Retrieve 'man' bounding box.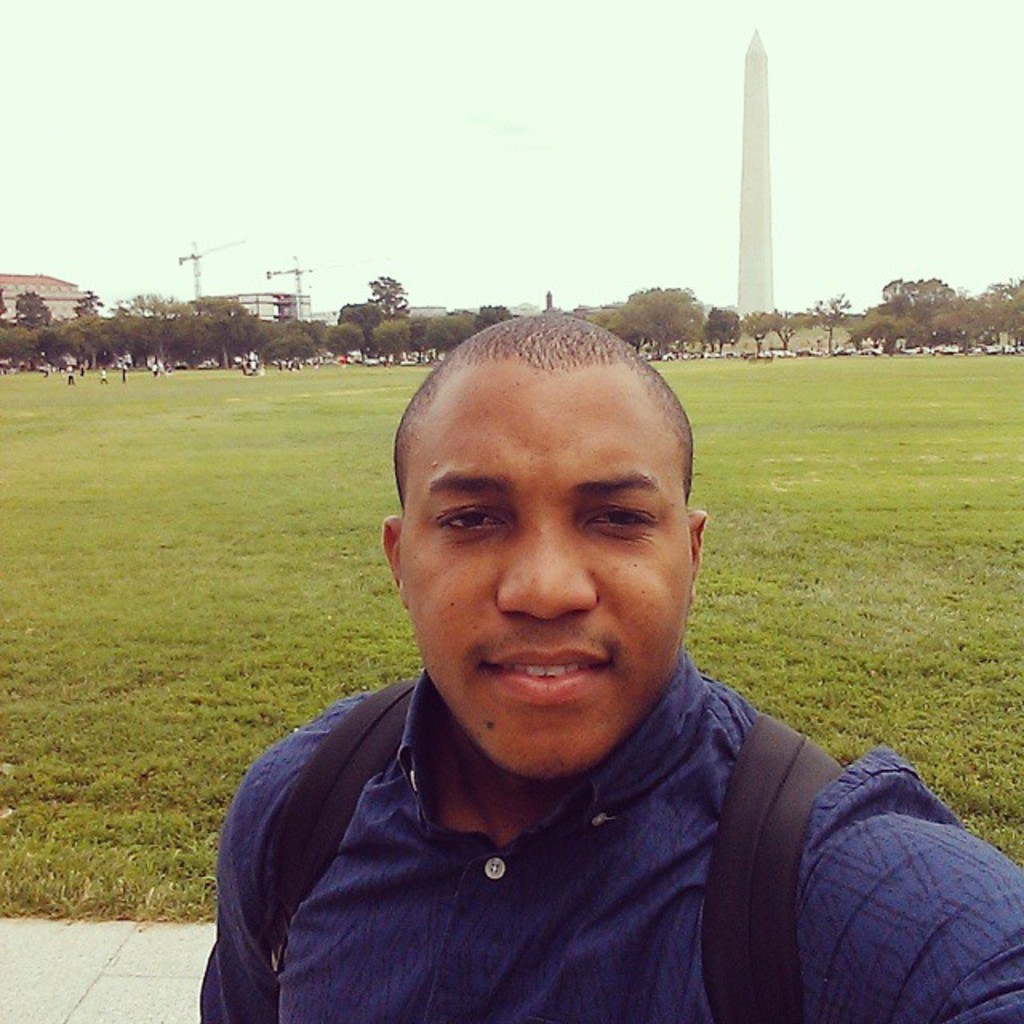
Bounding box: box(216, 307, 1022, 1022).
